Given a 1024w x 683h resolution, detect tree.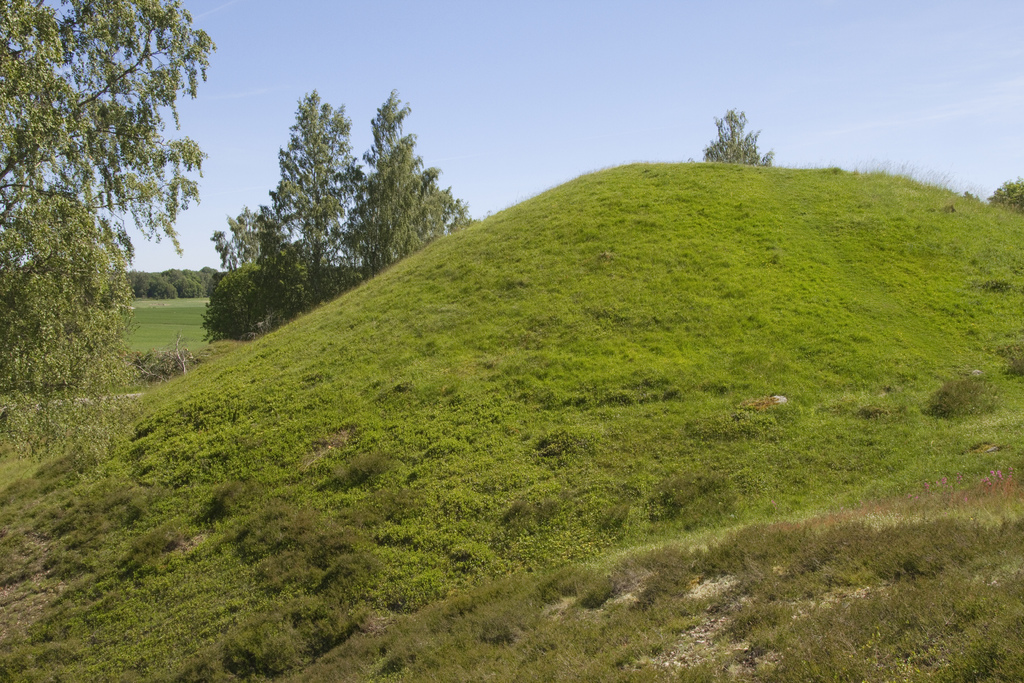
(698, 104, 778, 172).
